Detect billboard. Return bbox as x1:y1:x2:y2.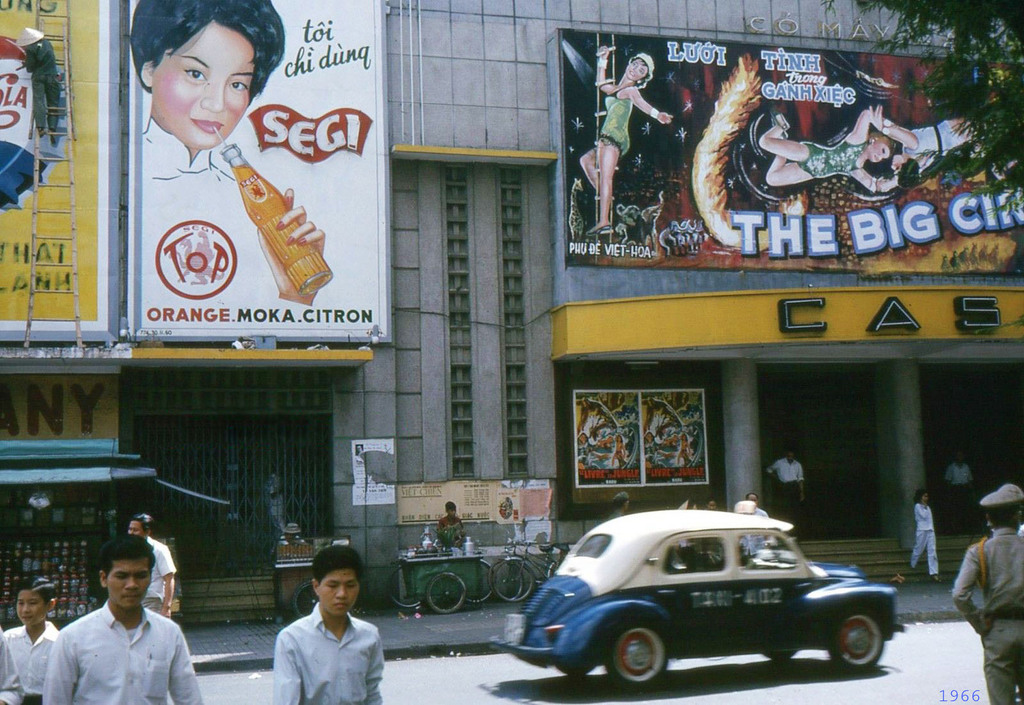
556:28:1023:357.
